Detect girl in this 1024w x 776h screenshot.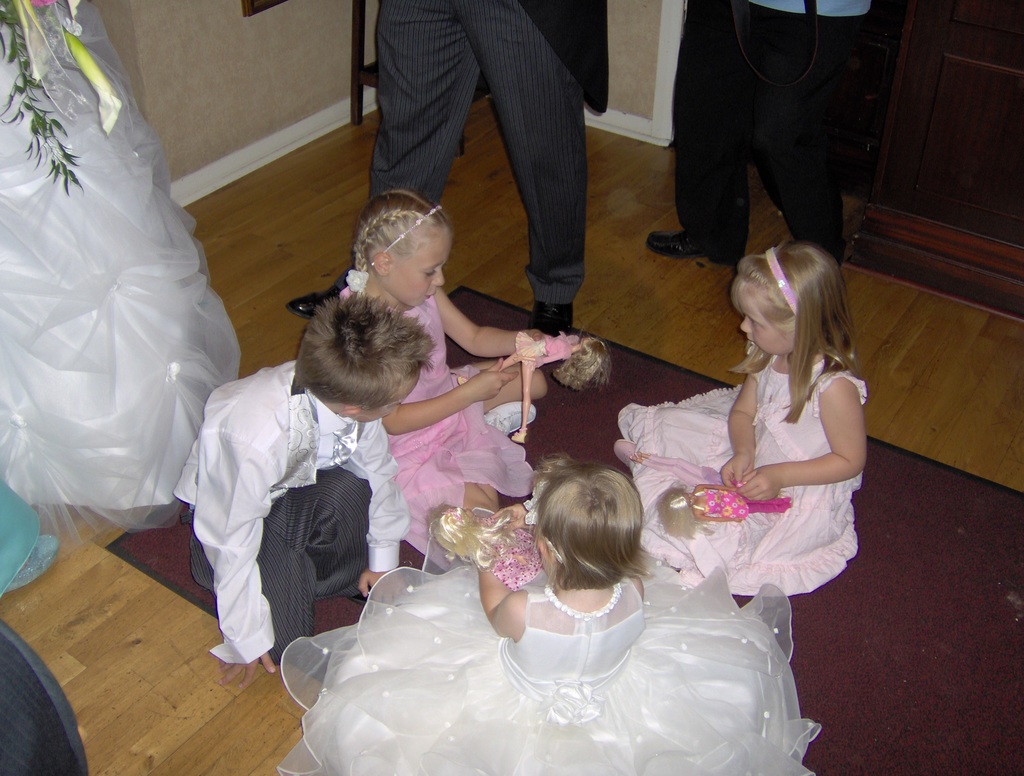
Detection: box(280, 460, 820, 775).
